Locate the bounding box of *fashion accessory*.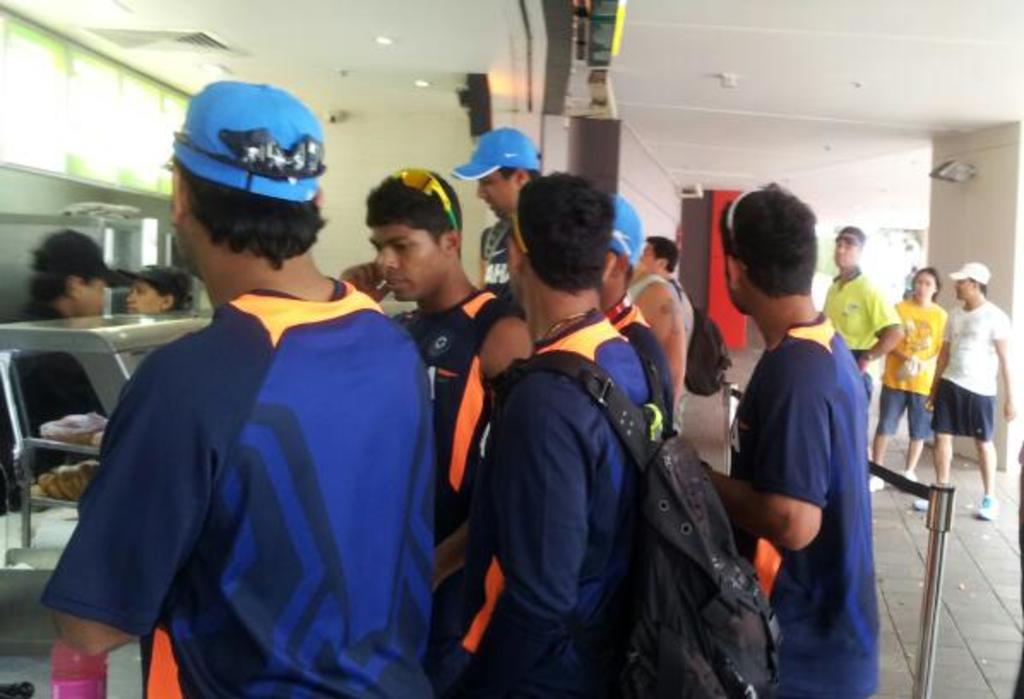
Bounding box: 452,122,543,182.
